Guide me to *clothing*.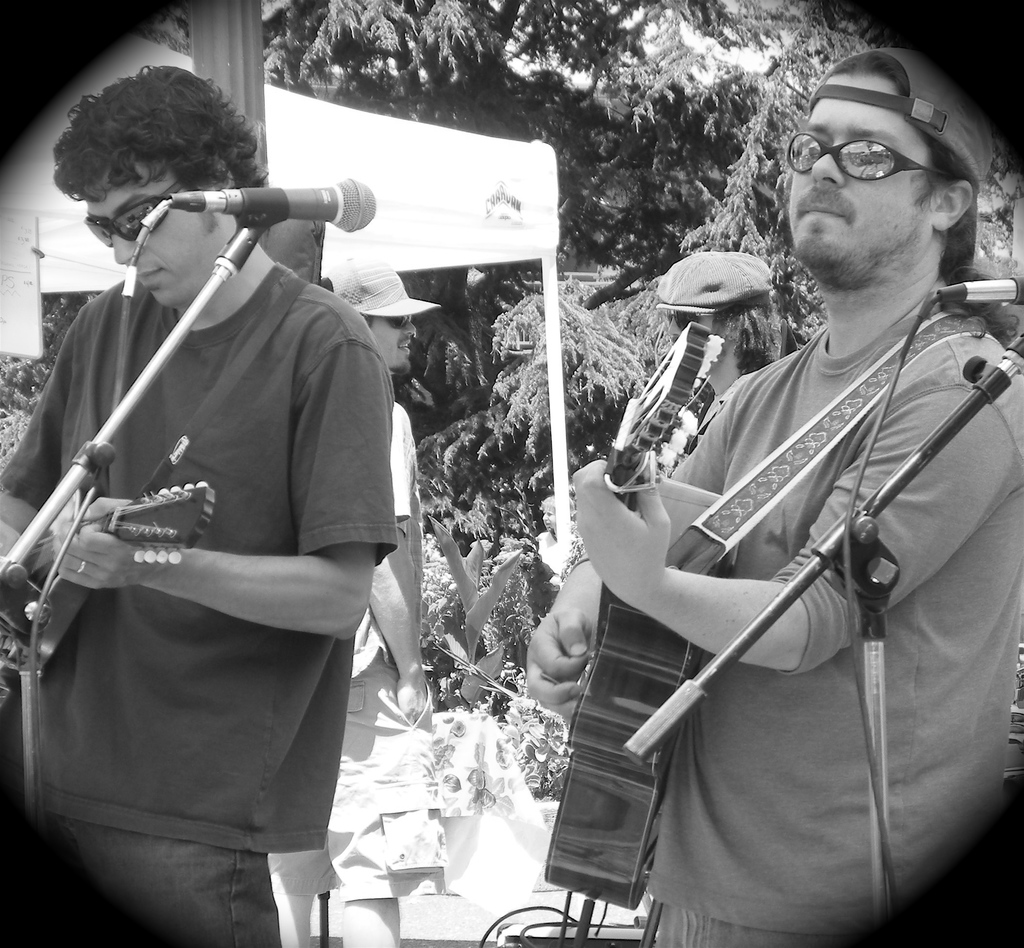
Guidance: left=634, top=294, right=1023, bottom=947.
